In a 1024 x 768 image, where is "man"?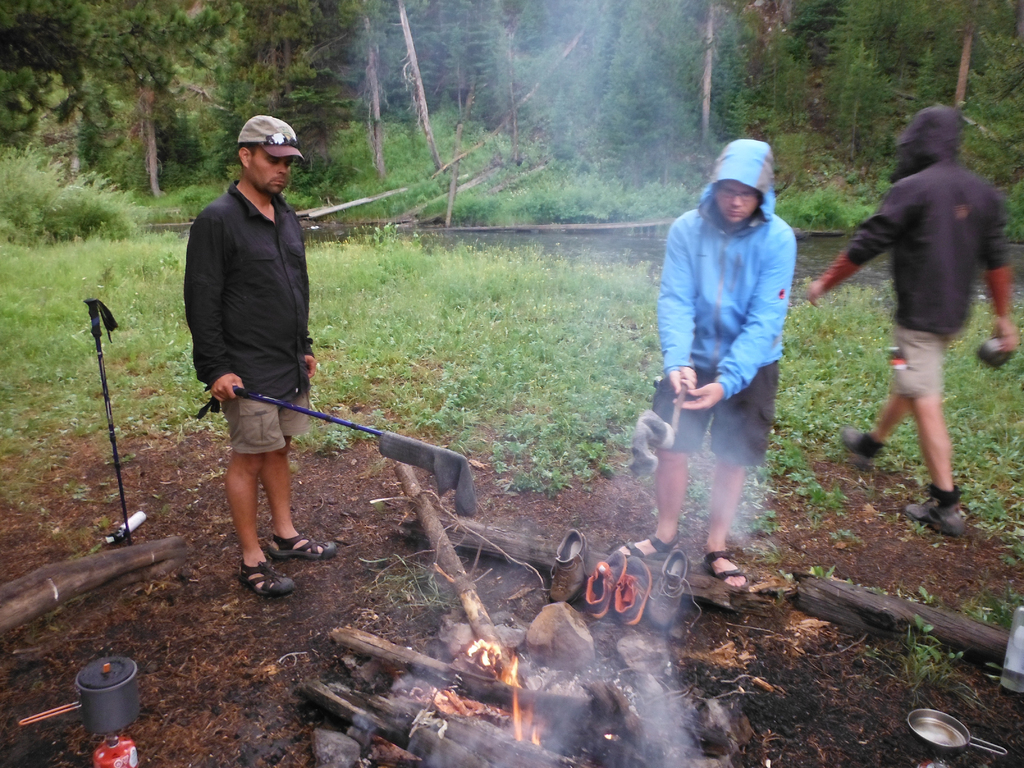
x1=615 y1=140 x2=787 y2=588.
